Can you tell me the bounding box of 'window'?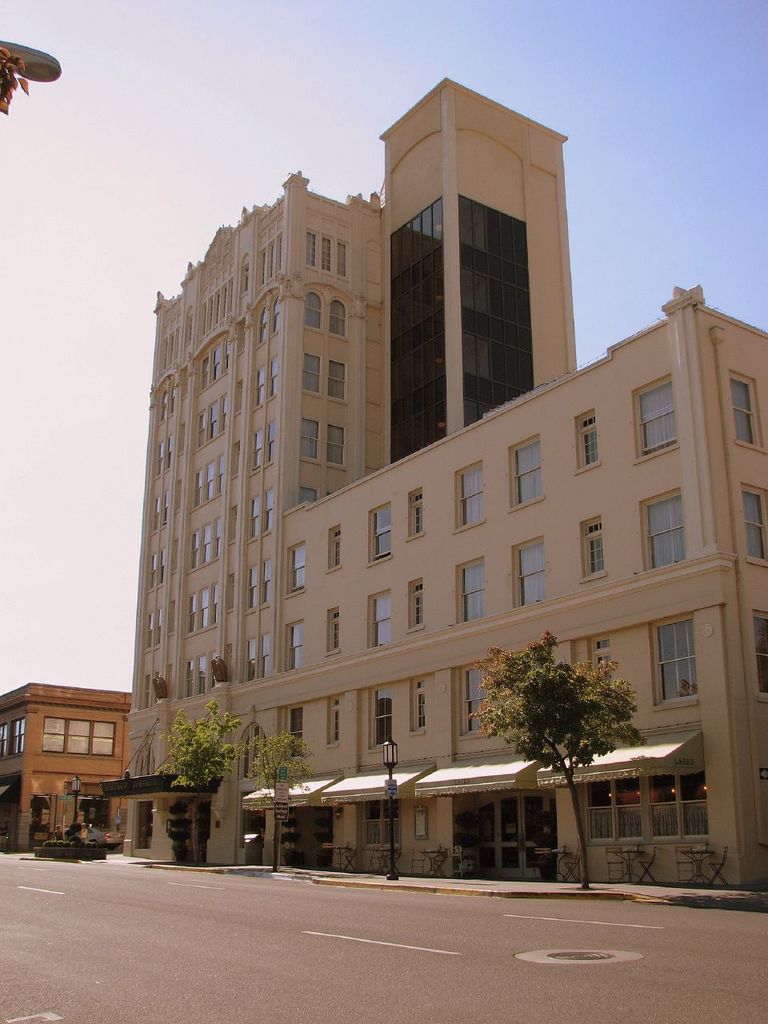
300/352/322/390.
